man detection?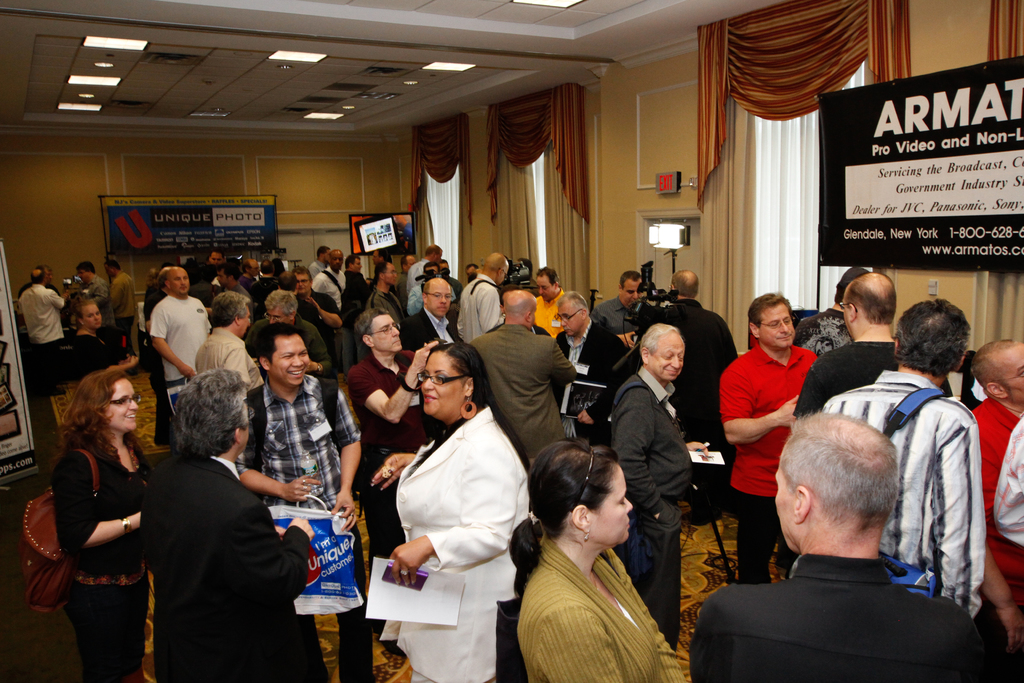
{"left": 799, "top": 265, "right": 900, "bottom": 418}
